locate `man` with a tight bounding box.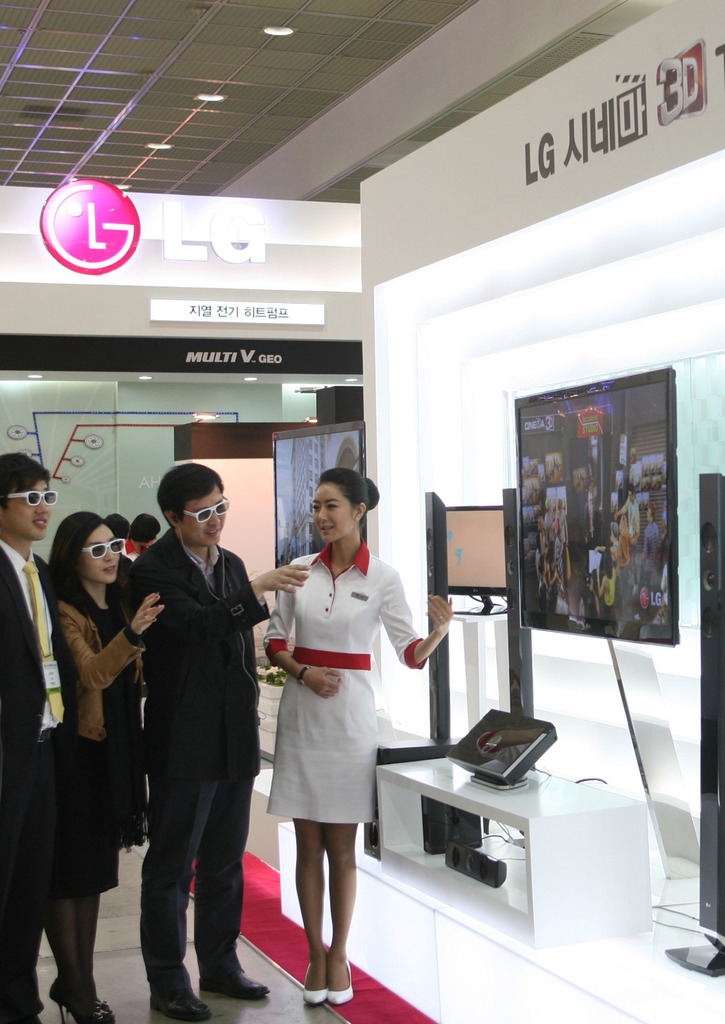
crop(0, 449, 70, 1023).
